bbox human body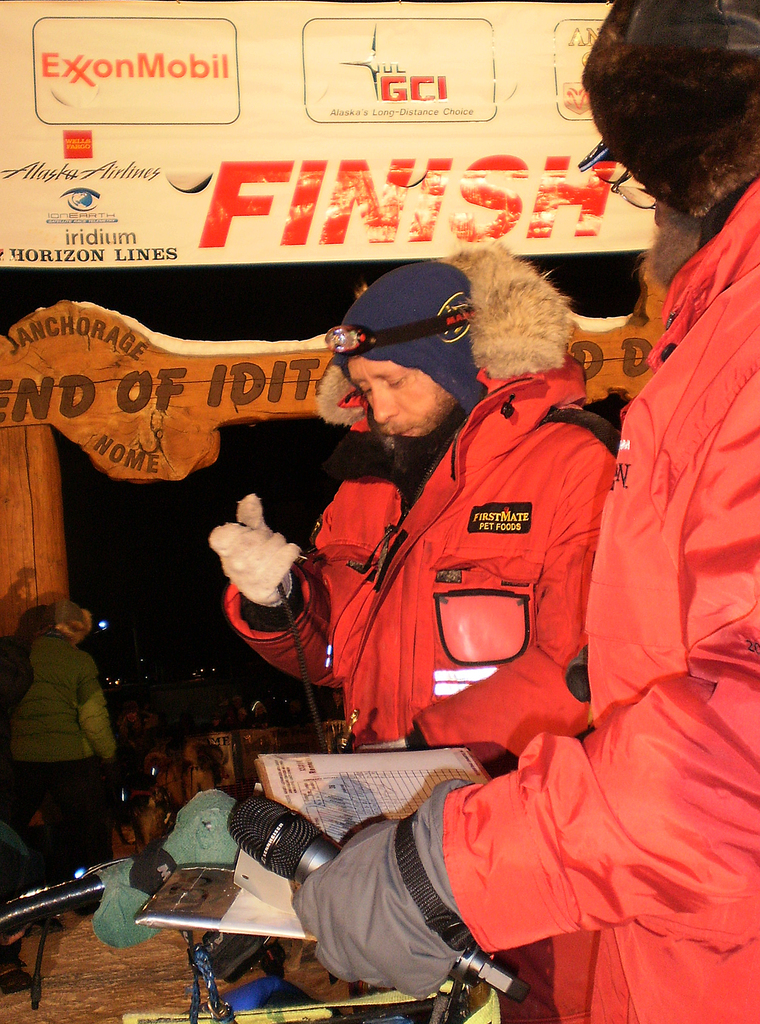
15:601:128:872
